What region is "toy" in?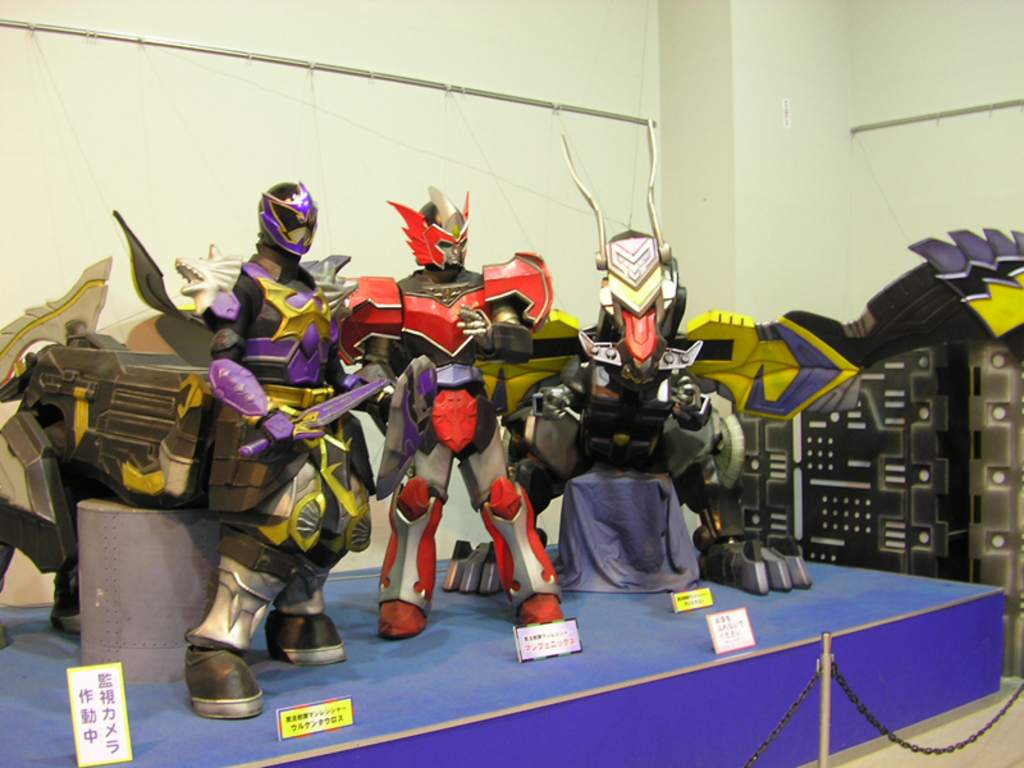
{"x1": 426, "y1": 120, "x2": 1023, "y2": 600}.
